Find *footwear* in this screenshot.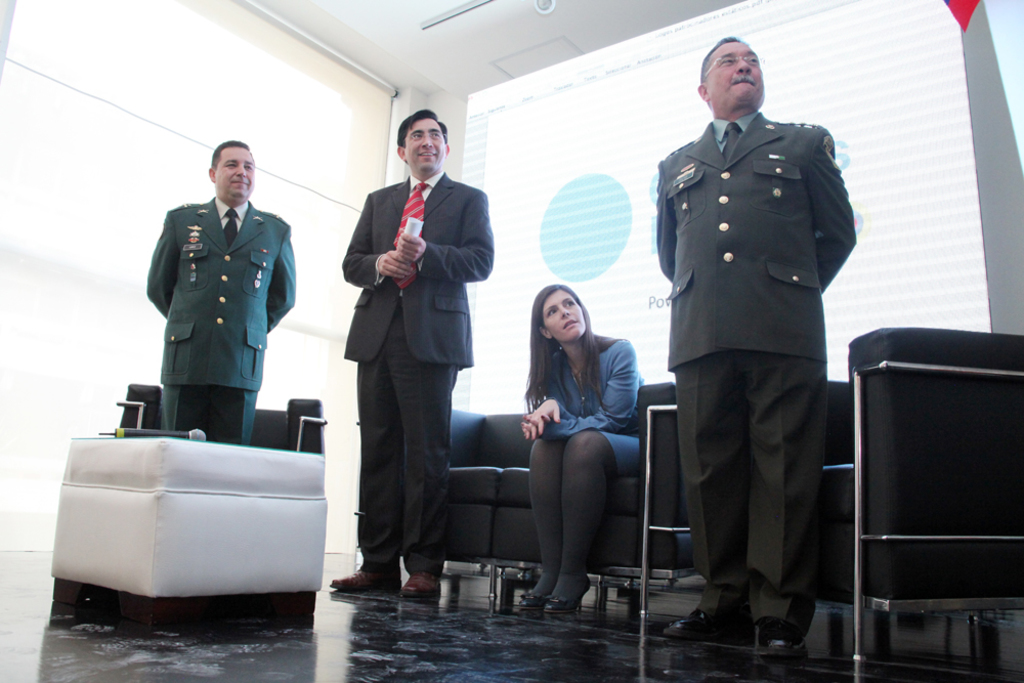
The bounding box for *footwear* is <region>517, 590, 544, 610</region>.
